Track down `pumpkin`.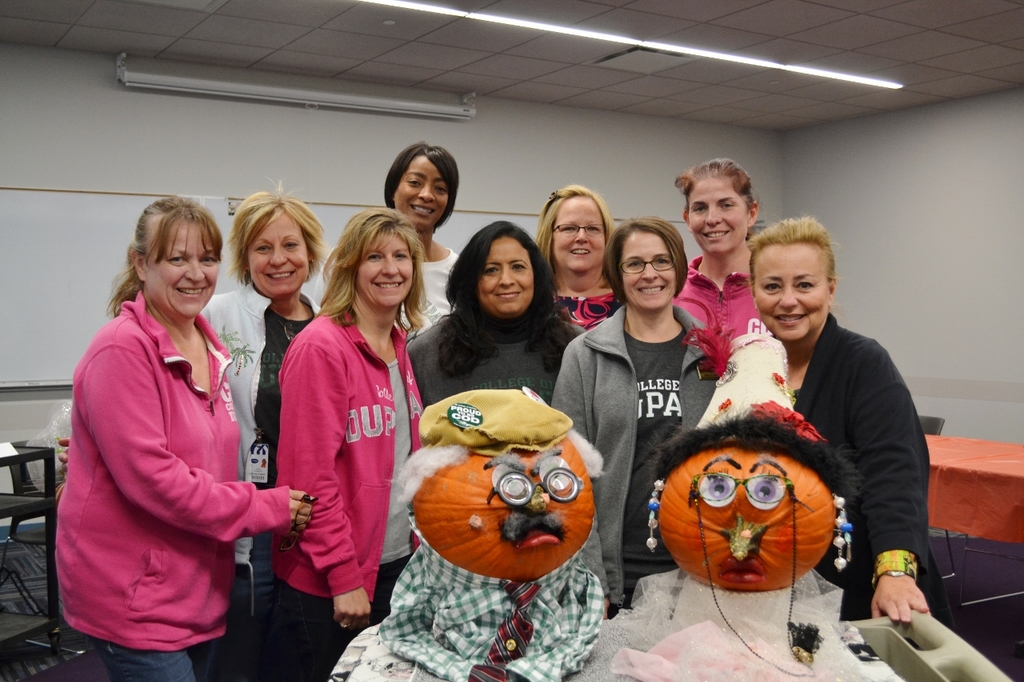
Tracked to [left=413, top=387, right=596, bottom=584].
